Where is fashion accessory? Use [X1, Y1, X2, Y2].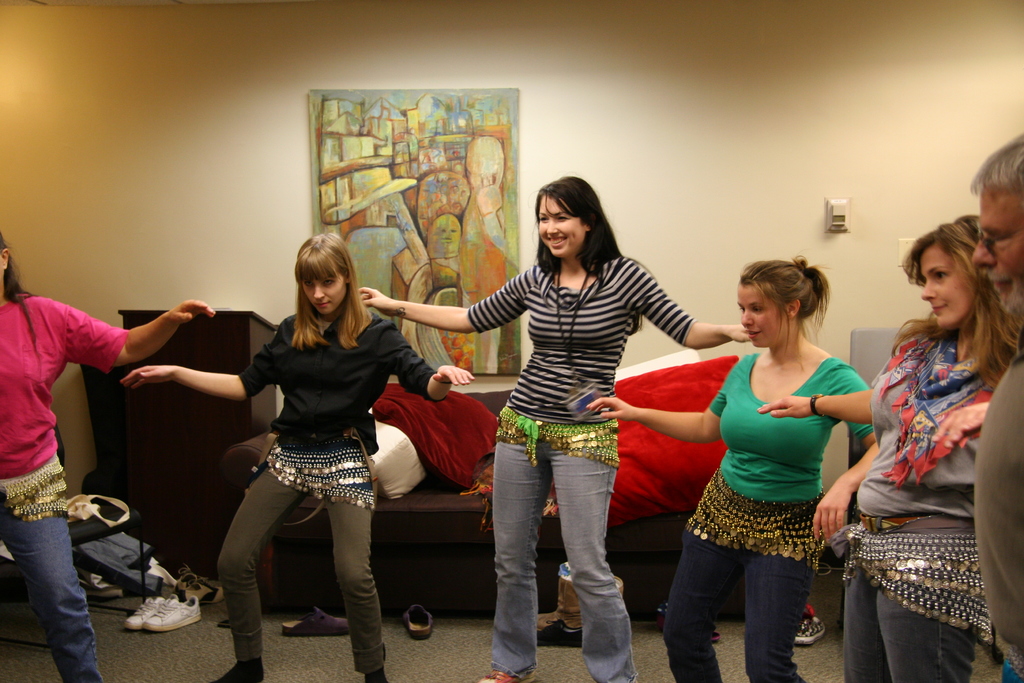
[812, 393, 820, 415].
